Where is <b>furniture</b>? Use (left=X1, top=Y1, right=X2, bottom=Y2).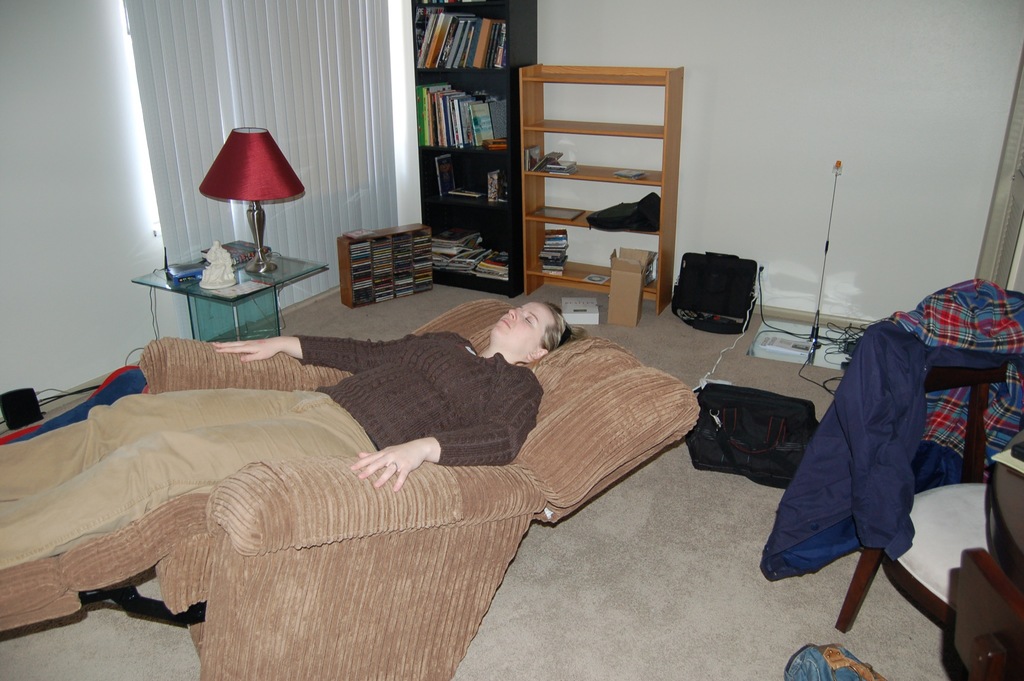
(left=834, top=365, right=1004, bottom=629).
